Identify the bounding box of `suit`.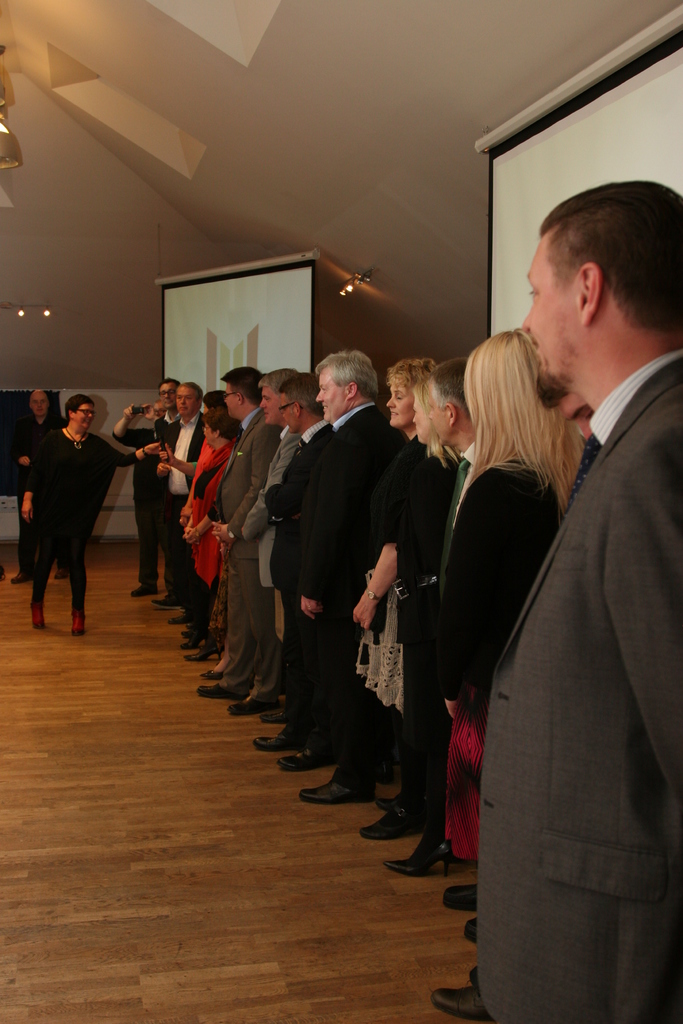
BBox(110, 419, 160, 587).
